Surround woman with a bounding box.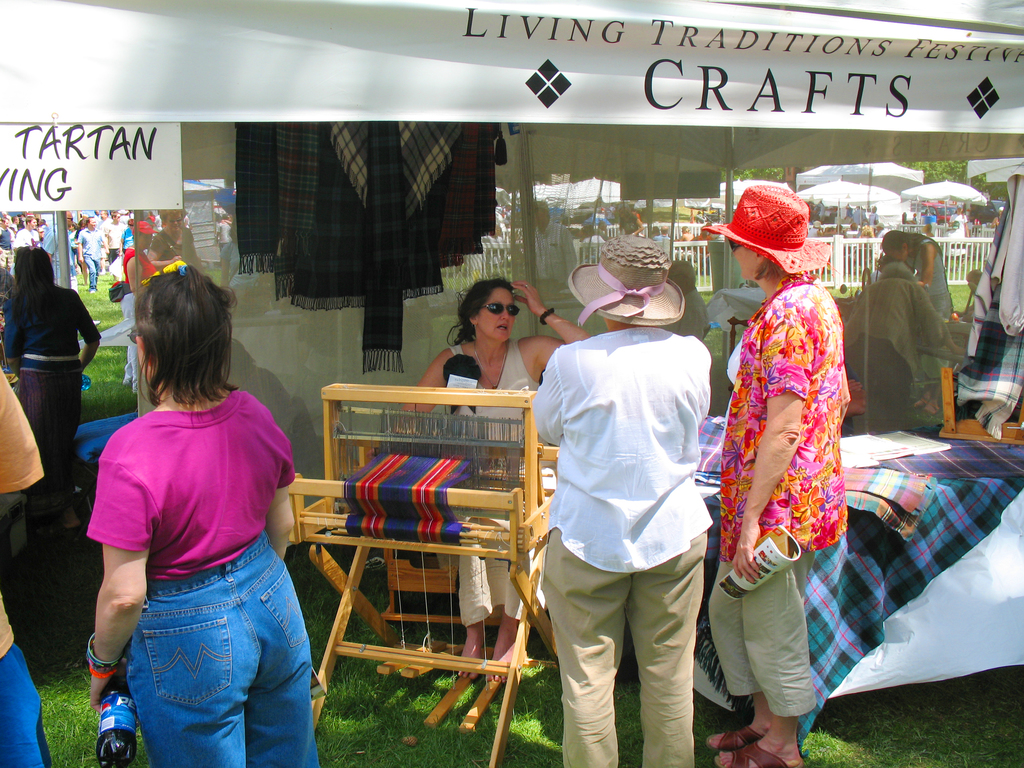
pyautogui.locateOnScreen(400, 259, 589, 686).
